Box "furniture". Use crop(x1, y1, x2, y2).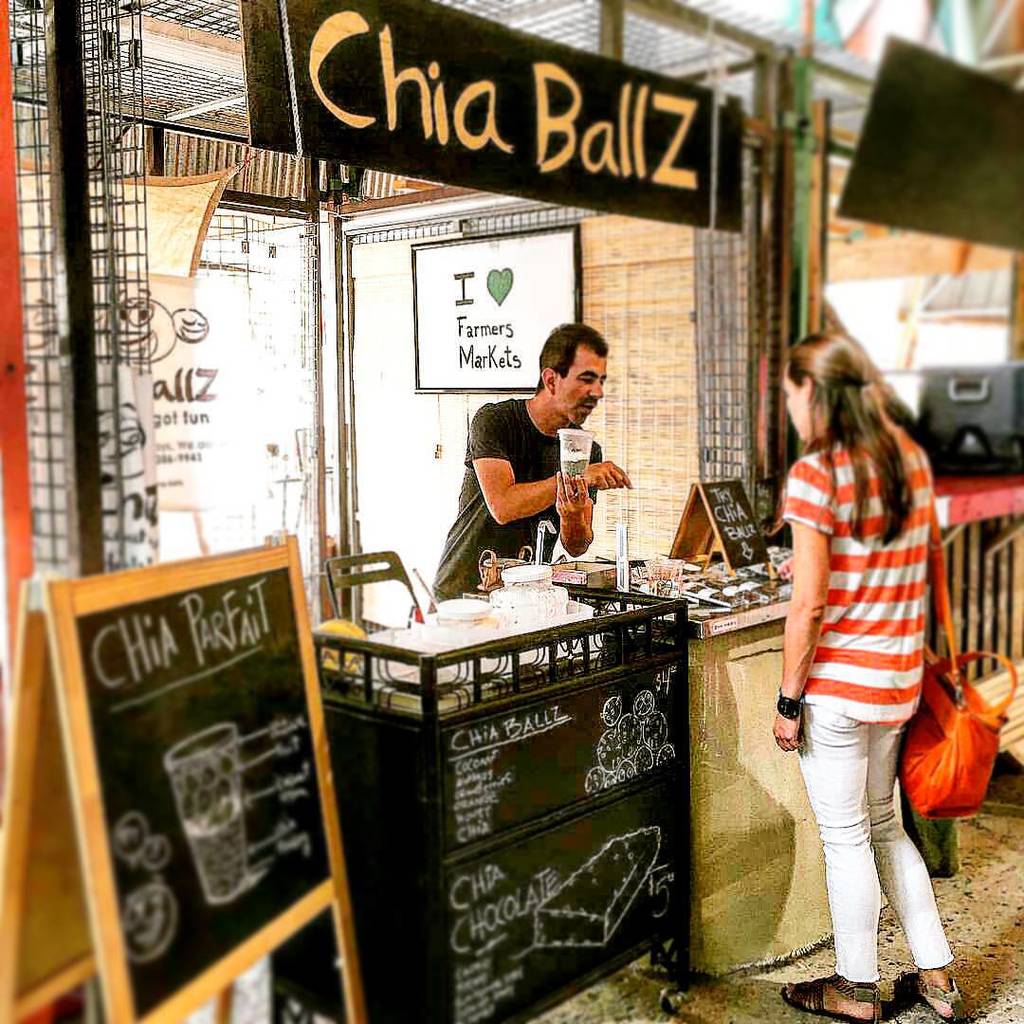
crop(315, 576, 686, 1023).
